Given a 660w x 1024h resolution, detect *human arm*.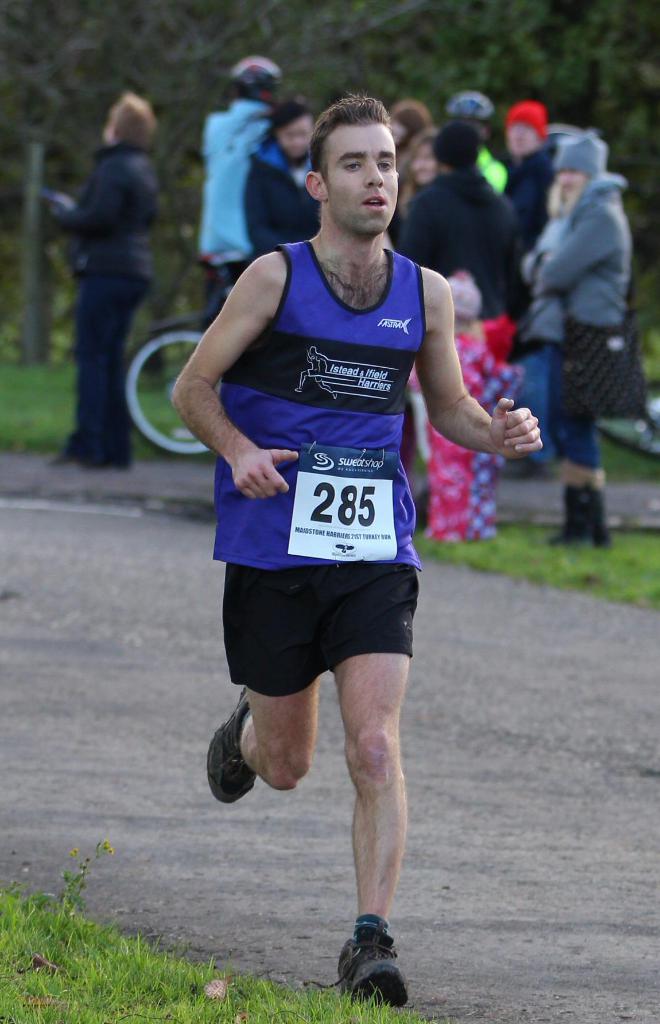
box(395, 181, 447, 271).
